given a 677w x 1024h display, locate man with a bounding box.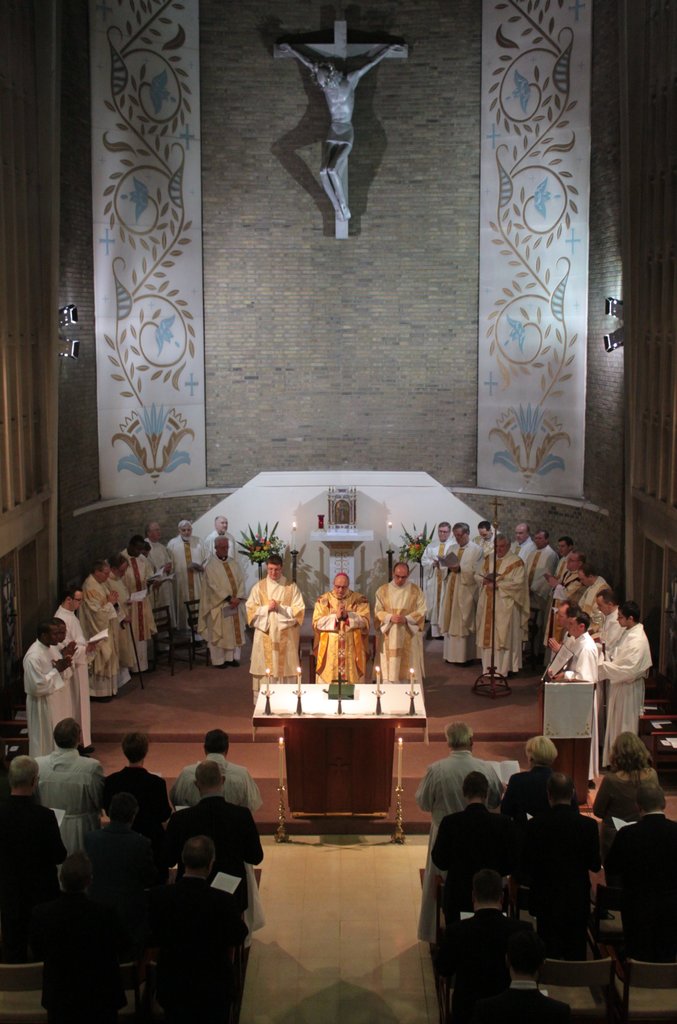
Located: <bbox>592, 598, 655, 768</bbox>.
